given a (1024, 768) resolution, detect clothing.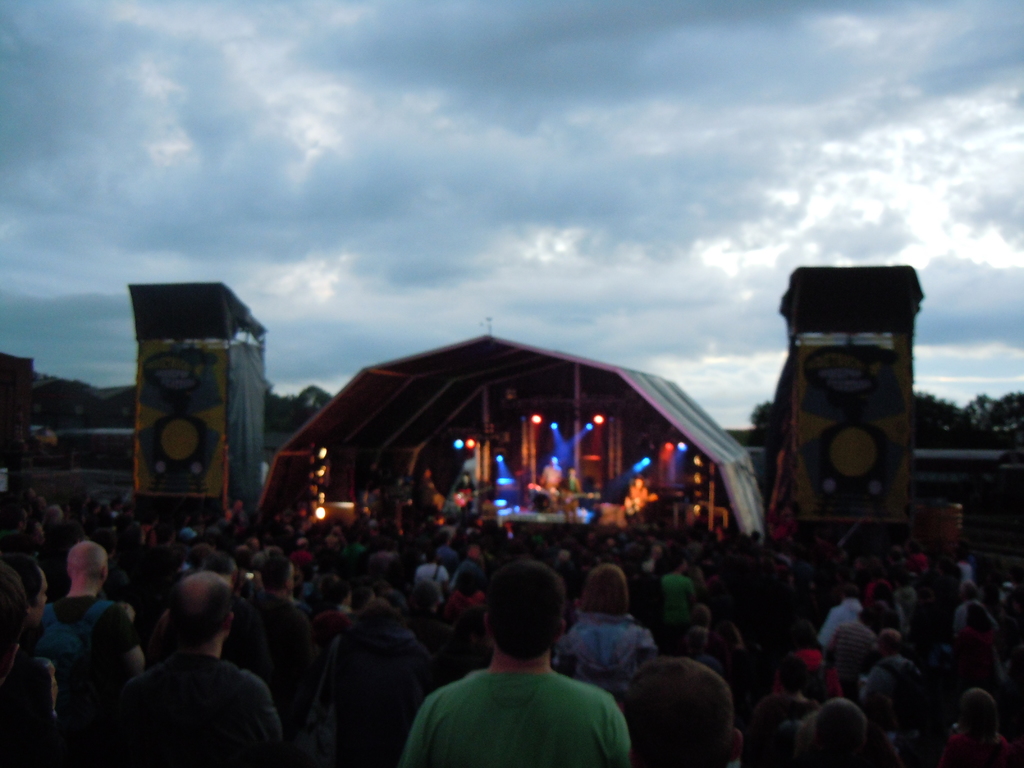
(623,486,646,509).
